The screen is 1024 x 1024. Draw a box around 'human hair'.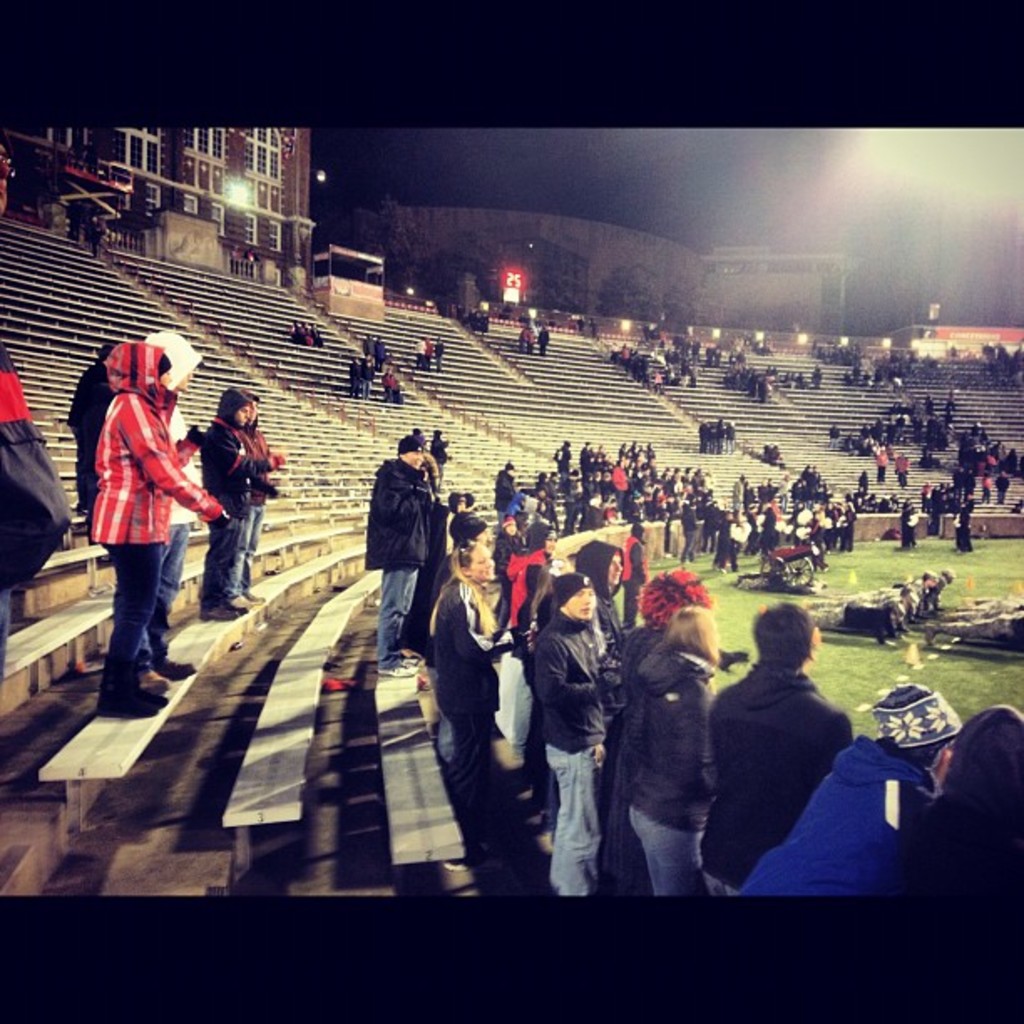
detection(658, 612, 723, 661).
